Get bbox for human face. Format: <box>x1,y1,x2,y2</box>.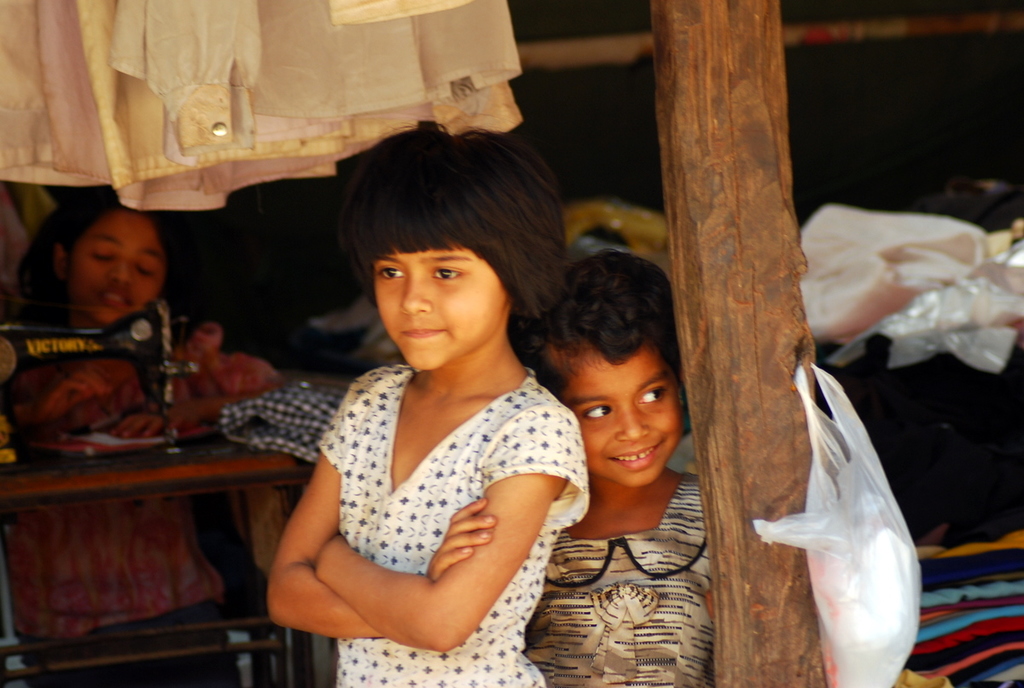
<box>67,202,172,329</box>.
